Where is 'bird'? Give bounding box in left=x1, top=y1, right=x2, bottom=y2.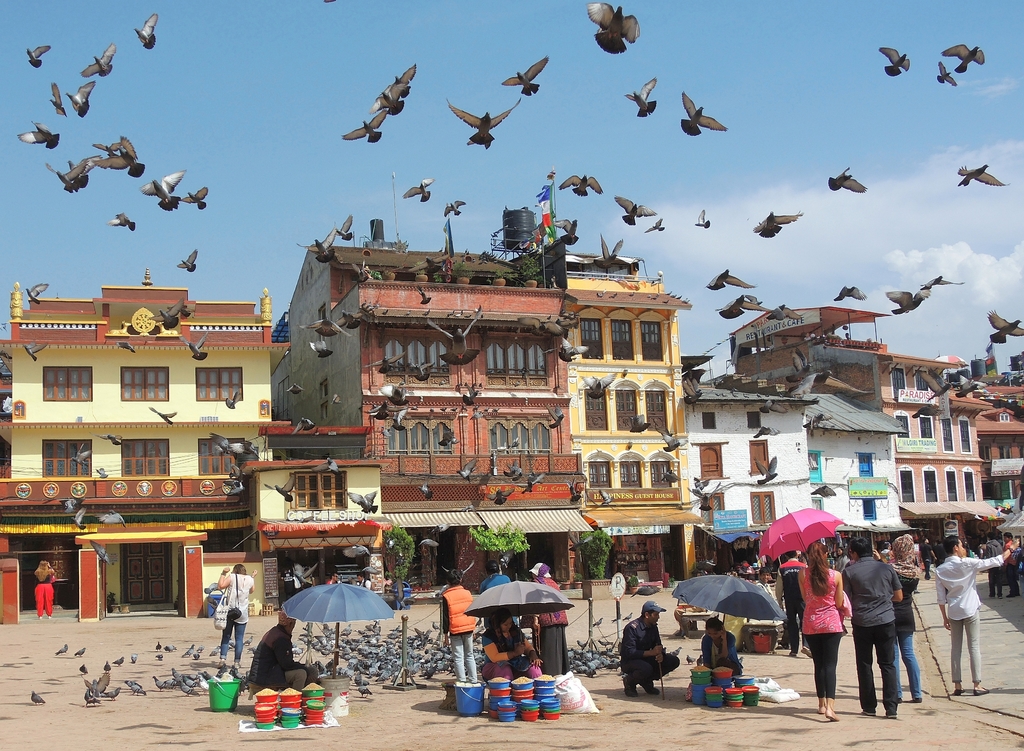
left=419, top=287, right=435, bottom=310.
